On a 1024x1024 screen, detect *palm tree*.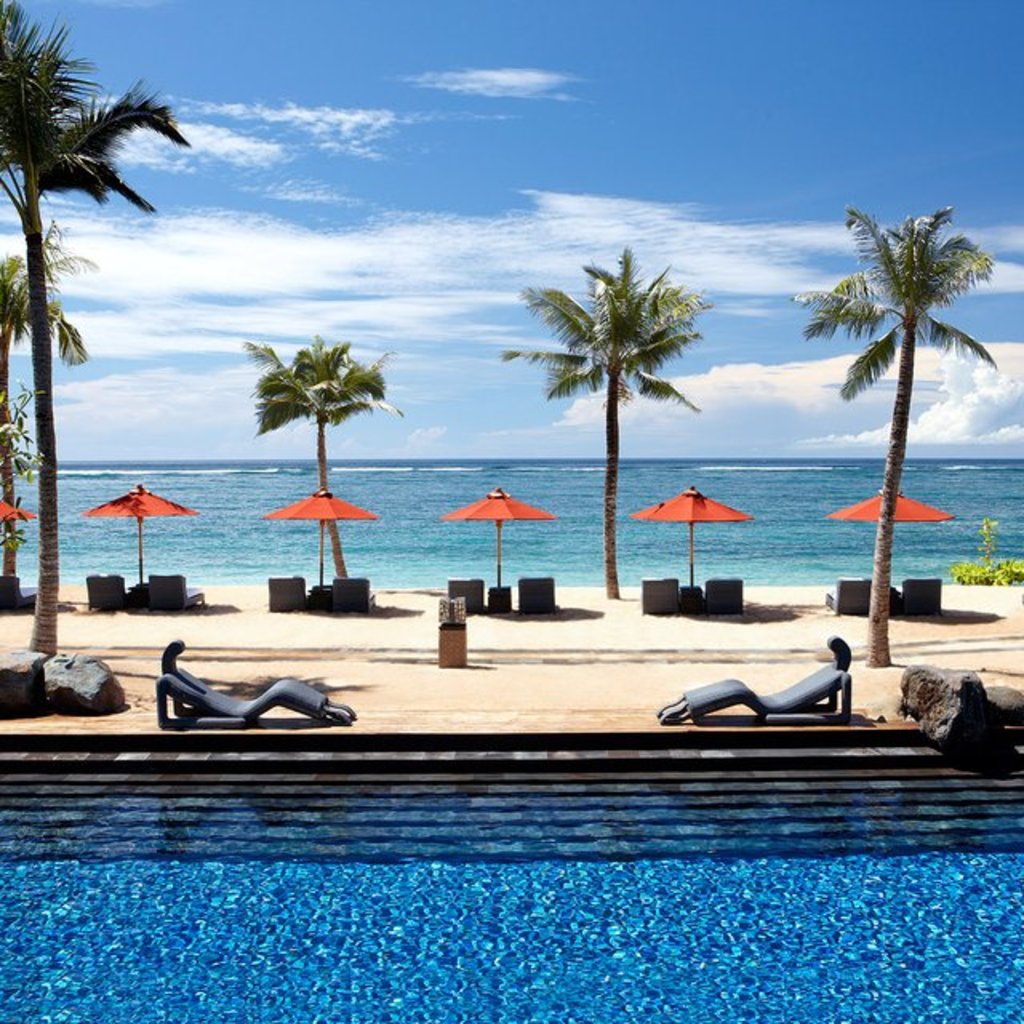
501,237,717,597.
